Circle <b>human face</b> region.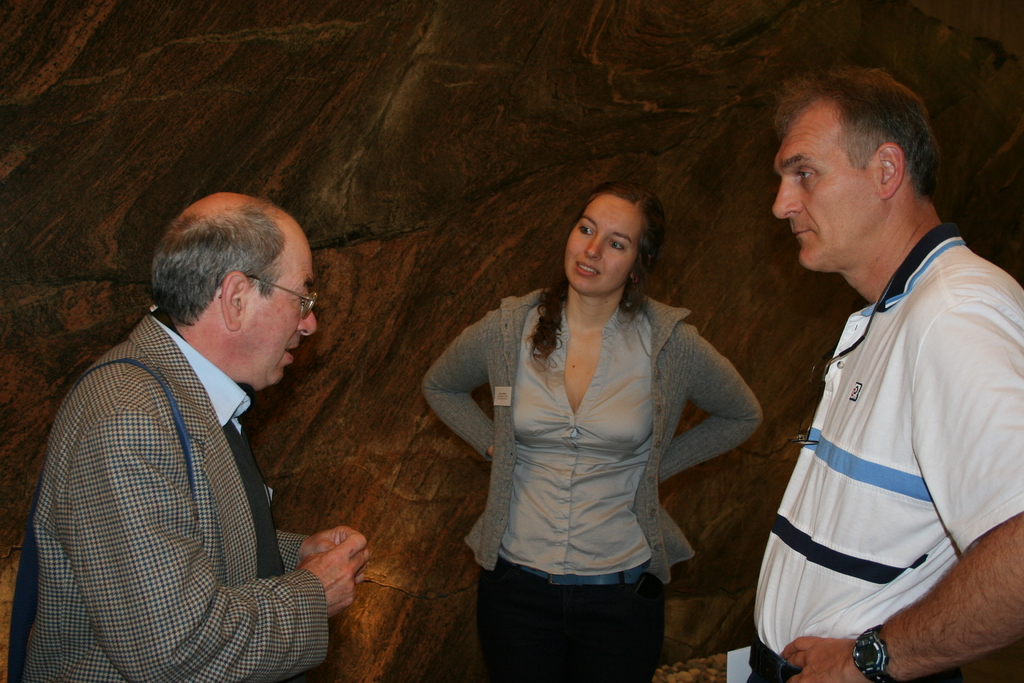
Region: [left=764, top=103, right=873, bottom=277].
